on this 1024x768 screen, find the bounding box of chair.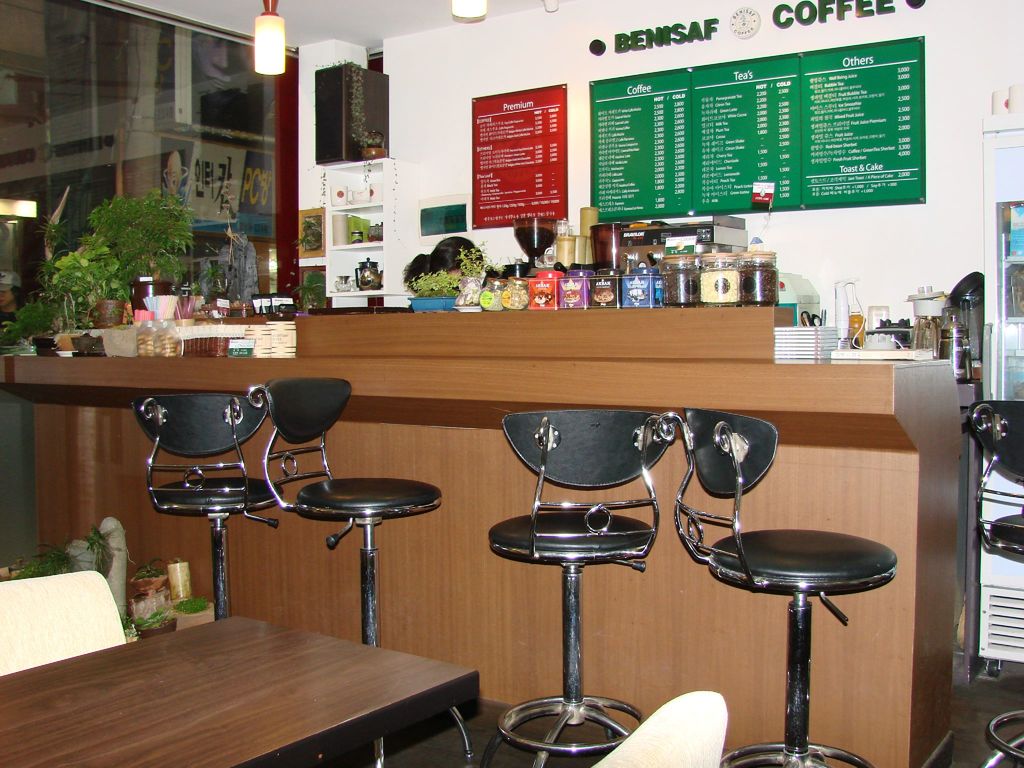
Bounding box: bbox(479, 408, 677, 767).
